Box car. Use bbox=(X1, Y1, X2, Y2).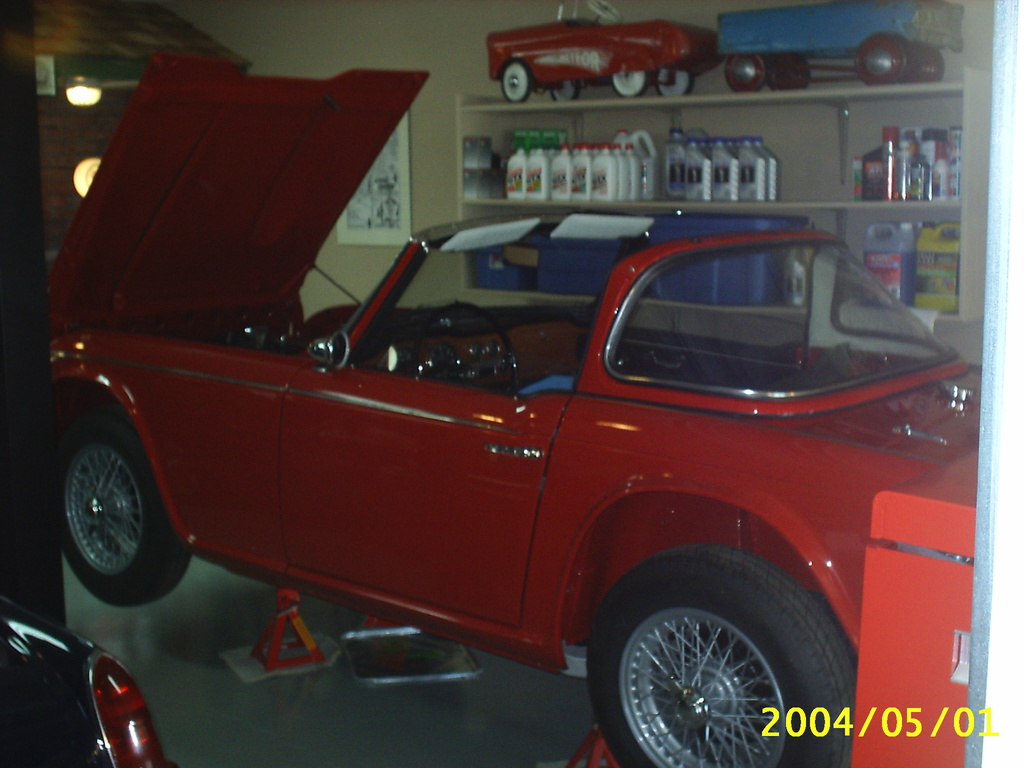
bbox=(486, 0, 726, 100).
